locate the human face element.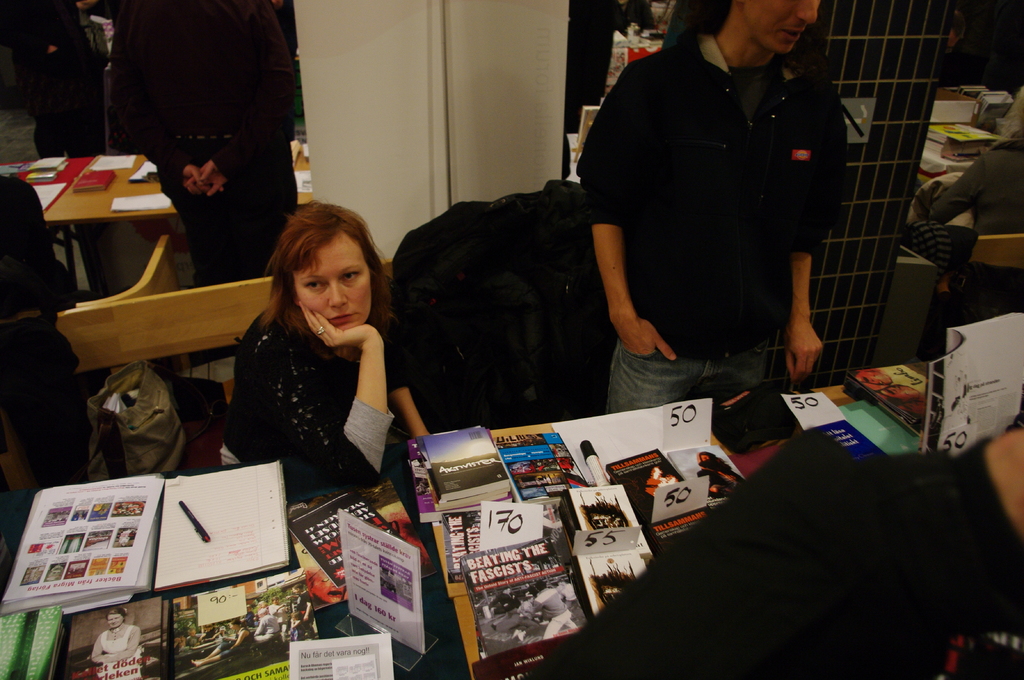
Element bbox: 228/624/235/631.
